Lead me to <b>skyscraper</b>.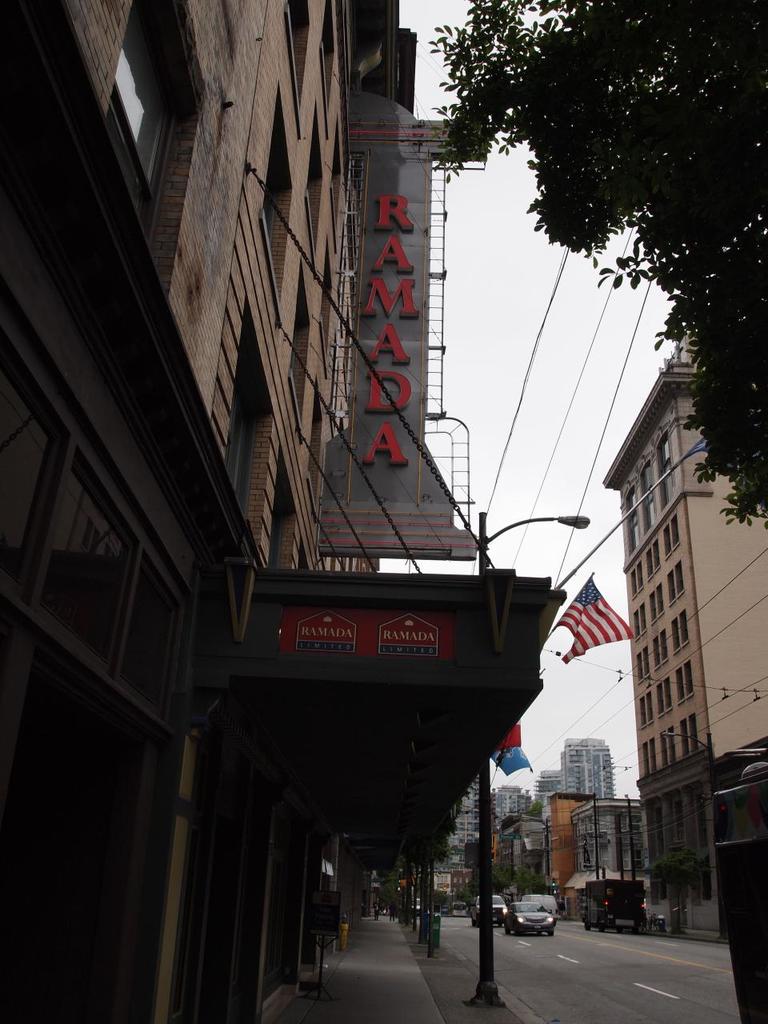
Lead to [left=2, top=0, right=561, bottom=1019].
